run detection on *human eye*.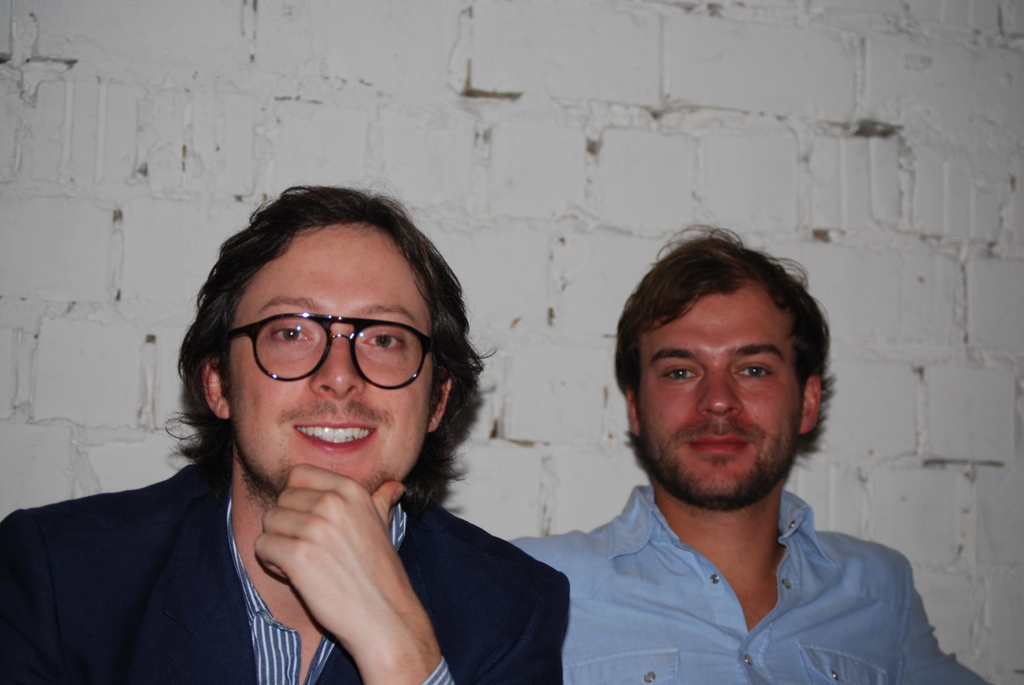
Result: [left=735, top=361, right=770, bottom=382].
